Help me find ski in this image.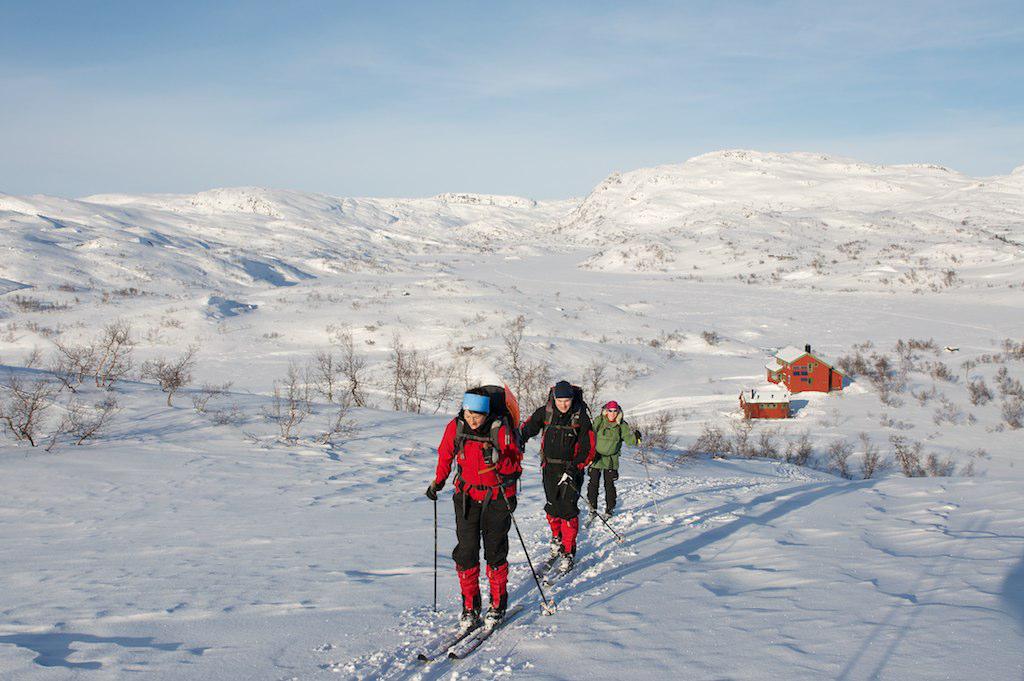
Found it: <bbox>534, 549, 560, 579</bbox>.
